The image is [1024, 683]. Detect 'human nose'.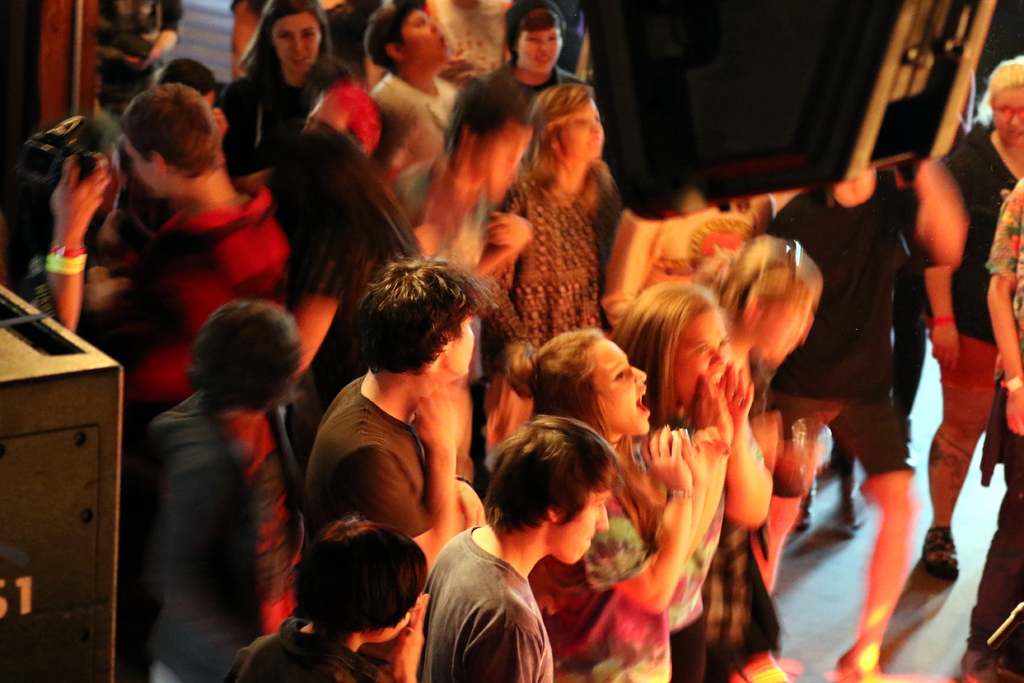
Detection: locate(711, 349, 720, 367).
